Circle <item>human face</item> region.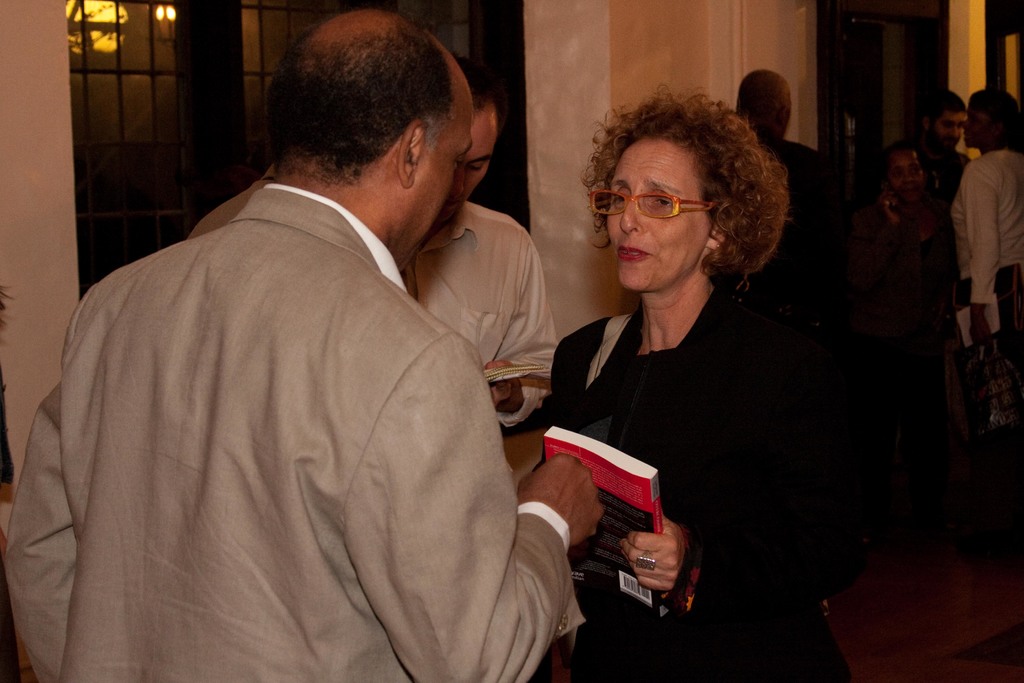
Region: left=894, top=154, right=928, bottom=199.
